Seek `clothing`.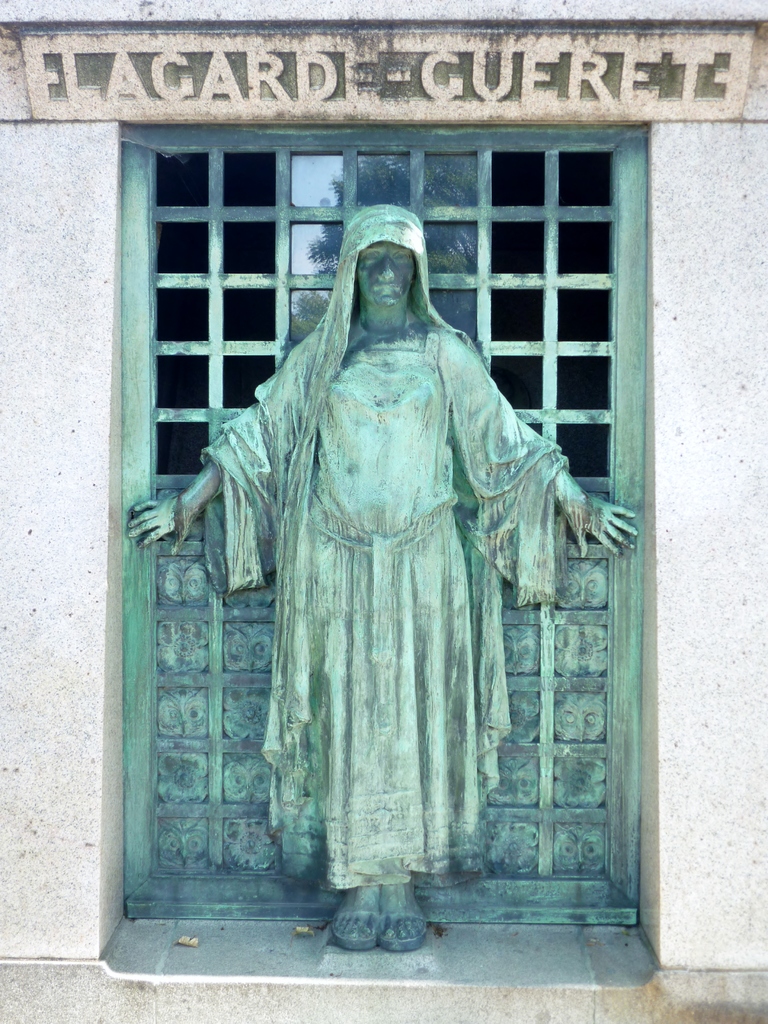
BBox(275, 340, 616, 937).
